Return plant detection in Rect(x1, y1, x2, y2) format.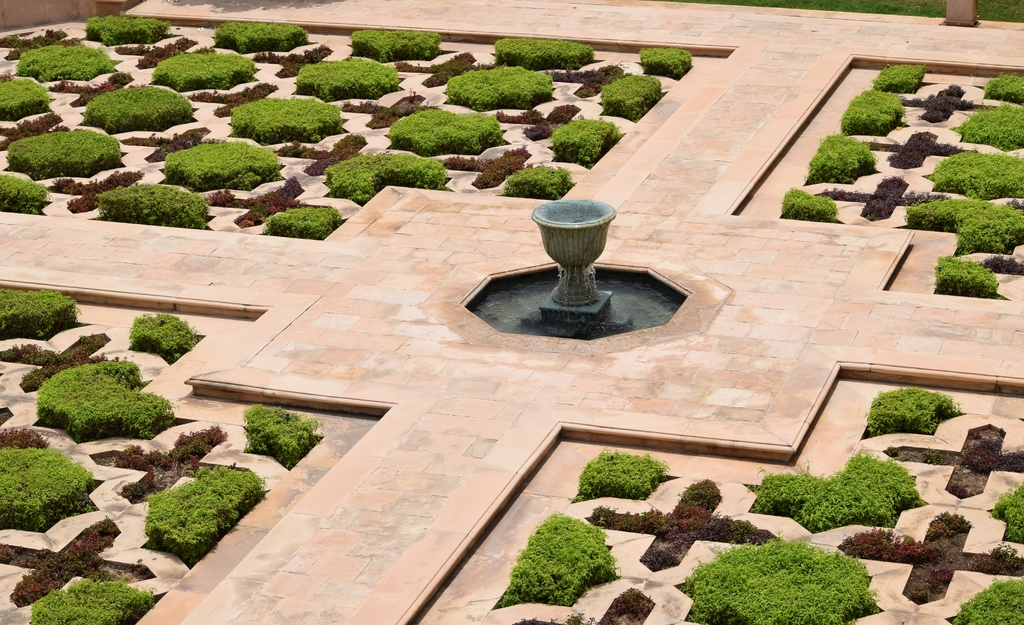
Rect(122, 312, 196, 354).
